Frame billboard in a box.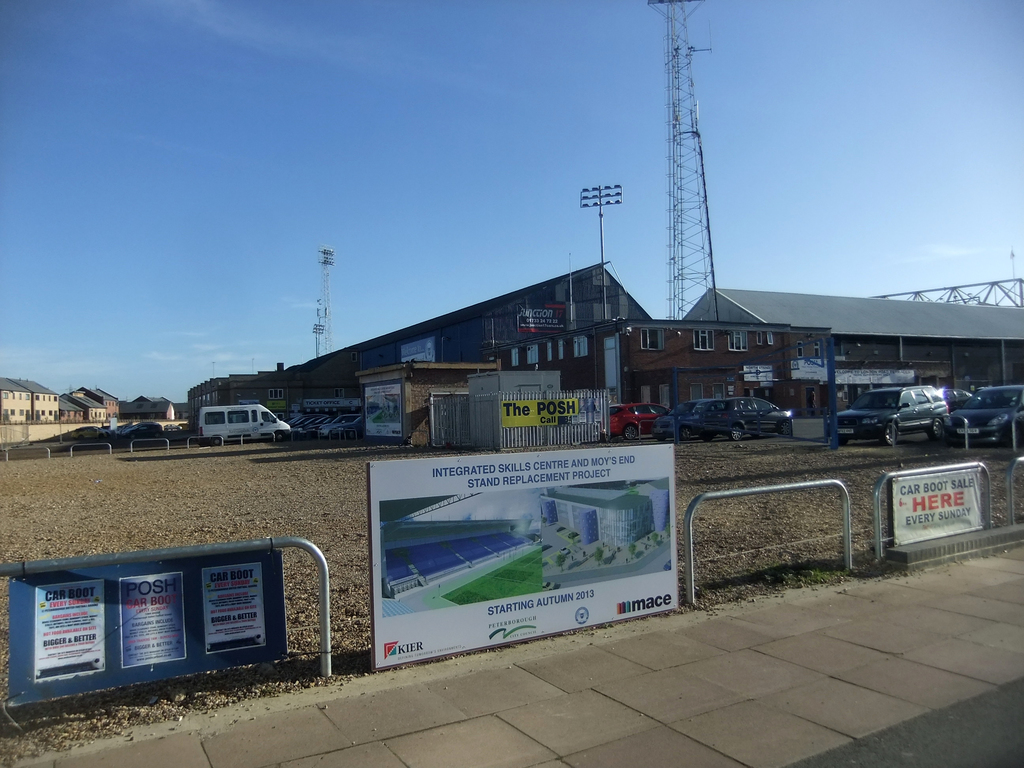
{"x1": 314, "y1": 441, "x2": 696, "y2": 691}.
